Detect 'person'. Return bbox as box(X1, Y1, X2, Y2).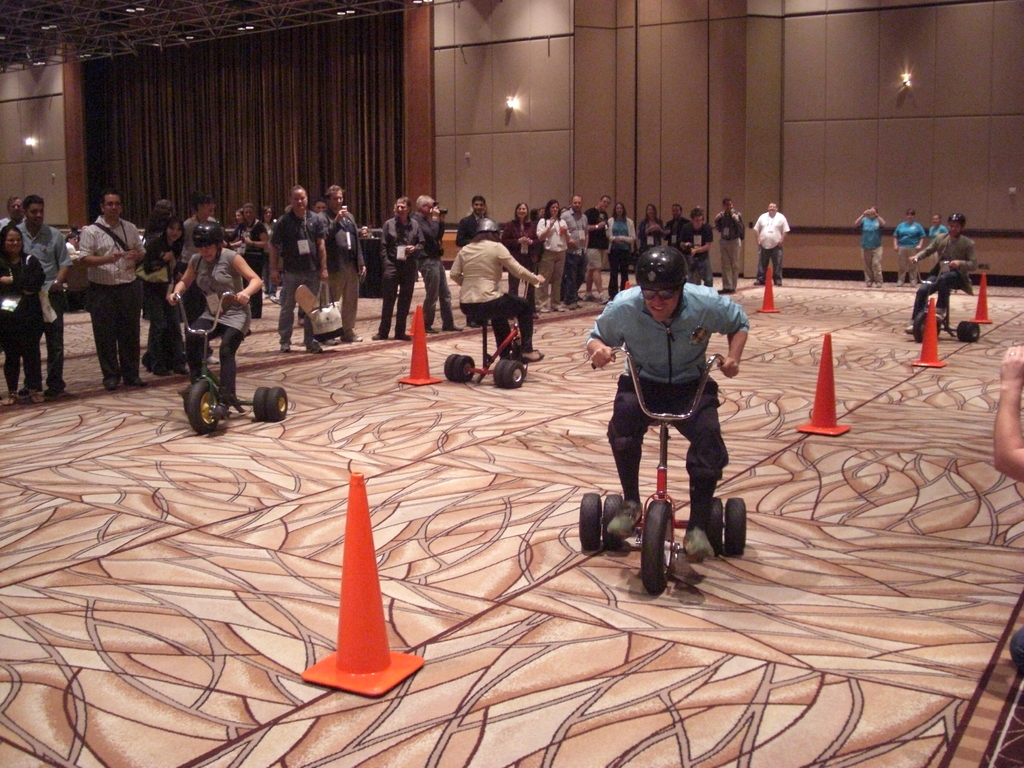
box(424, 196, 451, 338).
